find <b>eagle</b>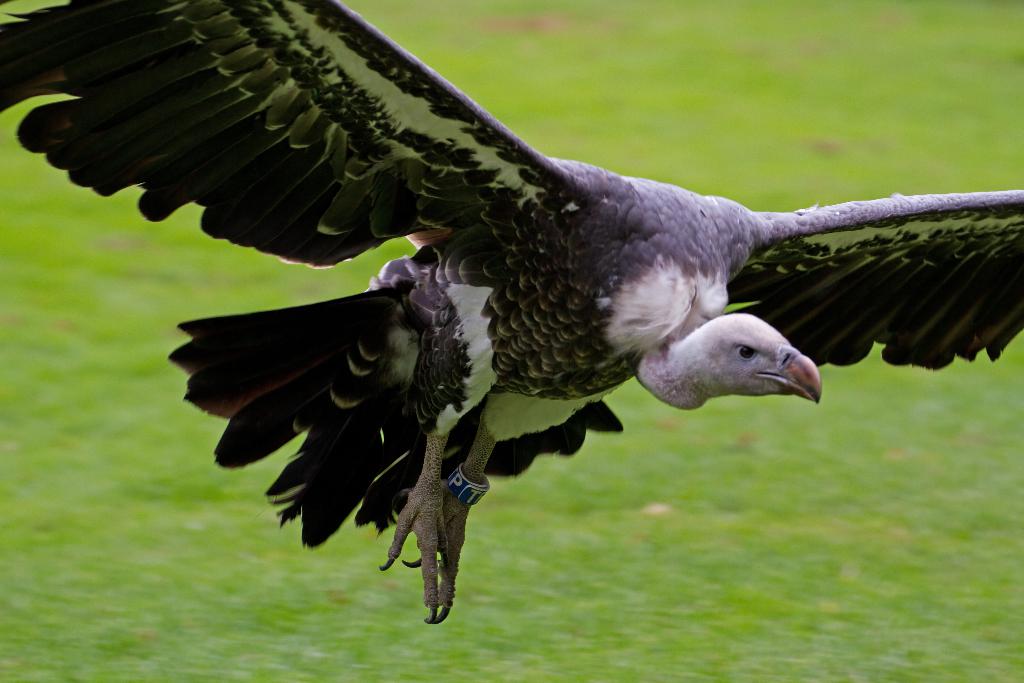
0, 0, 1023, 625
